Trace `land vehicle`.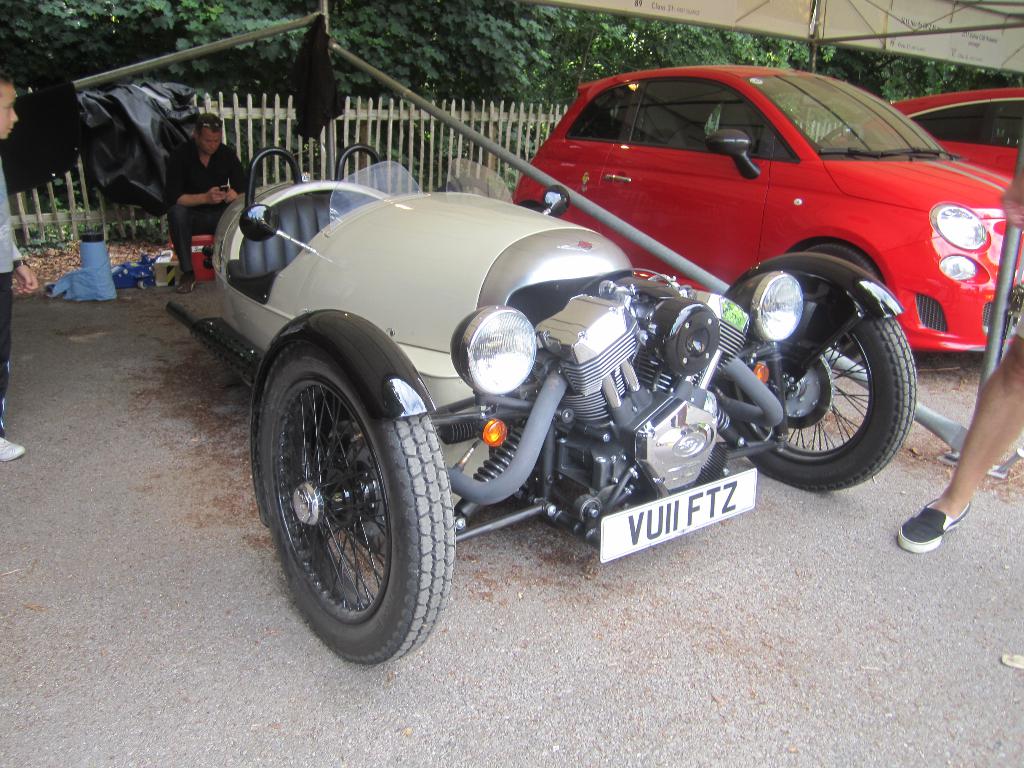
Traced to bbox=(506, 65, 1023, 343).
